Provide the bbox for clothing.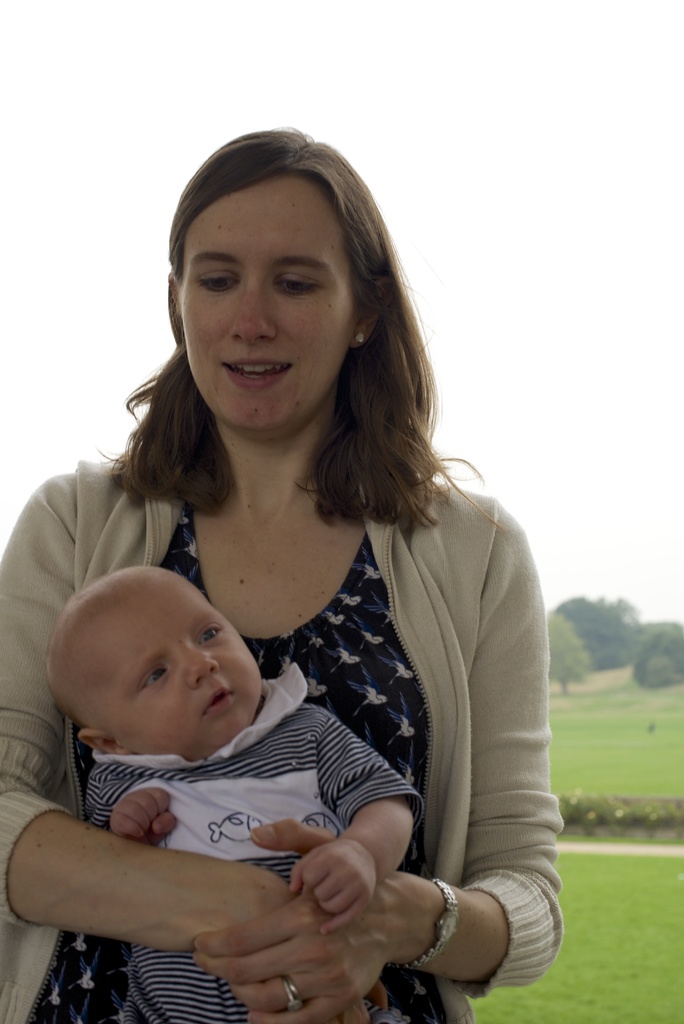
left=73, top=652, right=425, bottom=1023.
